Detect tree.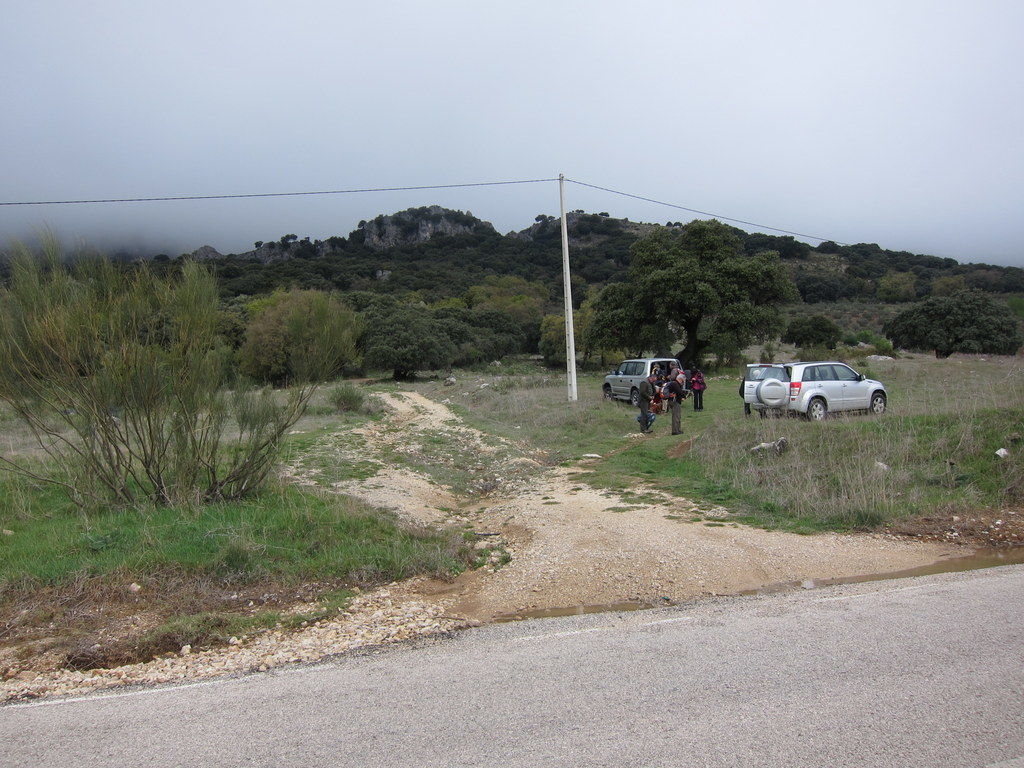
Detected at <box>615,214,803,377</box>.
